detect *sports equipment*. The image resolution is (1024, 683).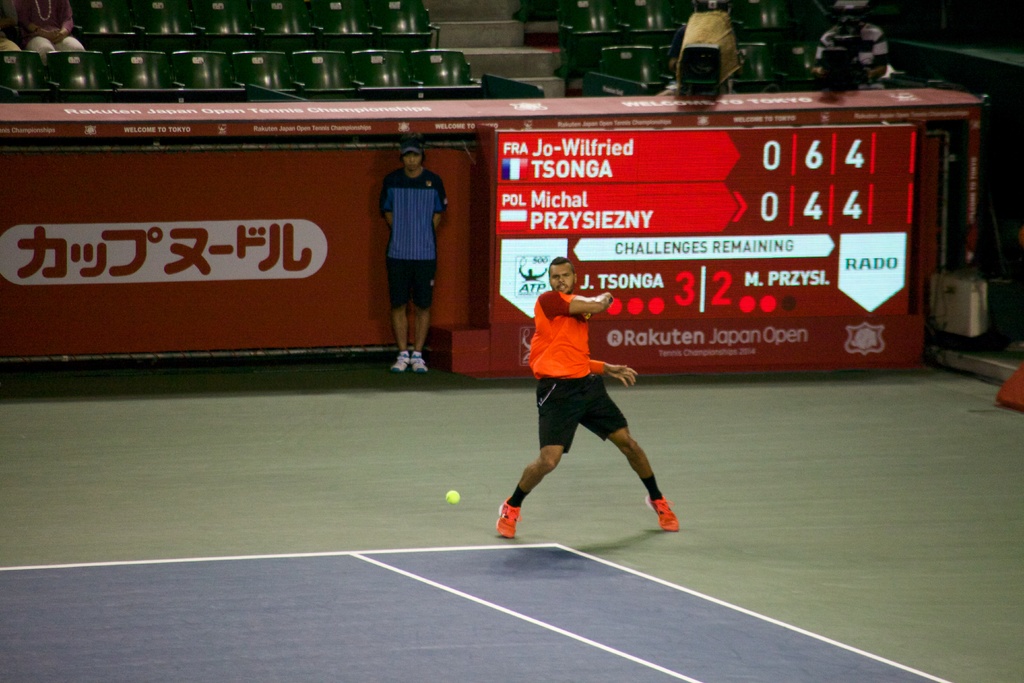
rect(499, 500, 519, 538).
